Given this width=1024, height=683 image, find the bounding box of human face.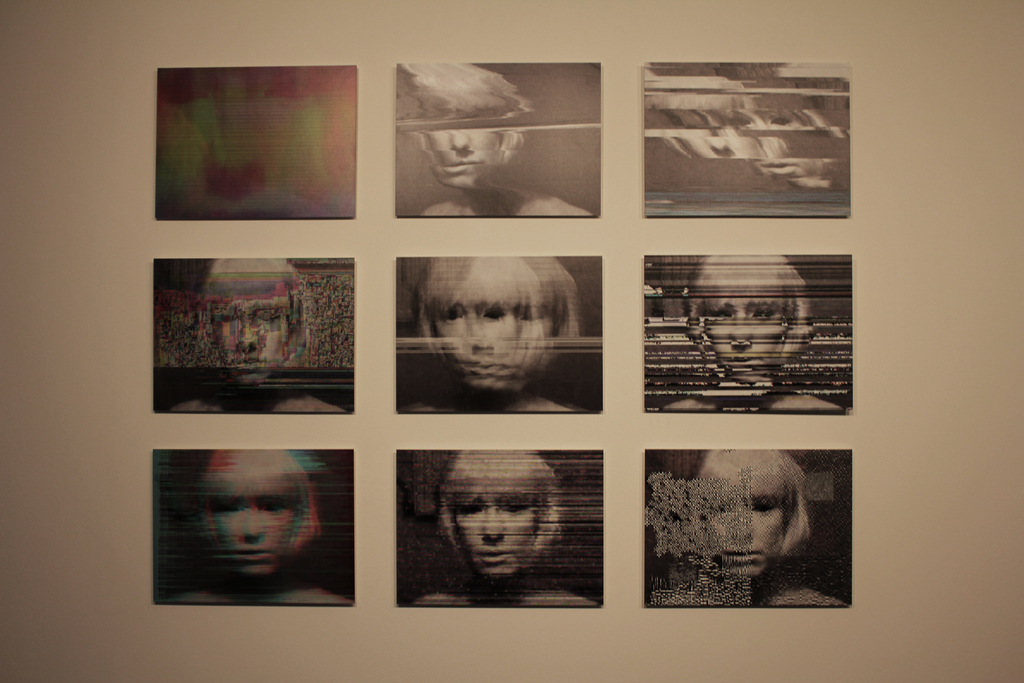
bbox=[456, 487, 532, 578].
